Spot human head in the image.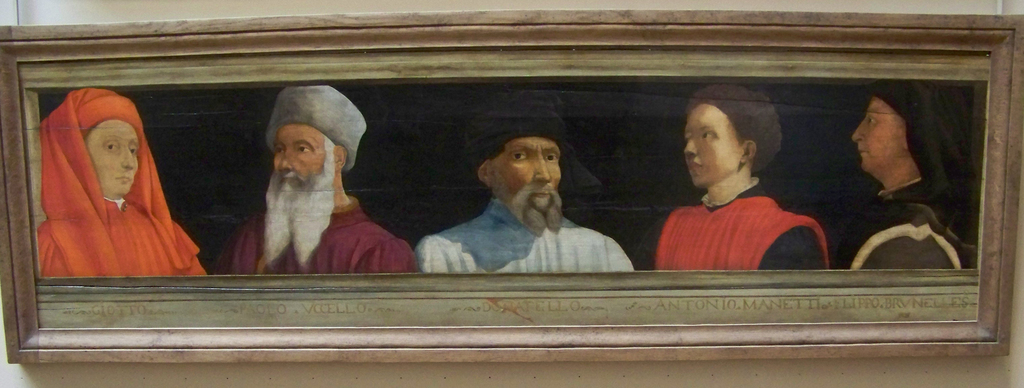
human head found at (left=480, top=125, right=576, bottom=220).
